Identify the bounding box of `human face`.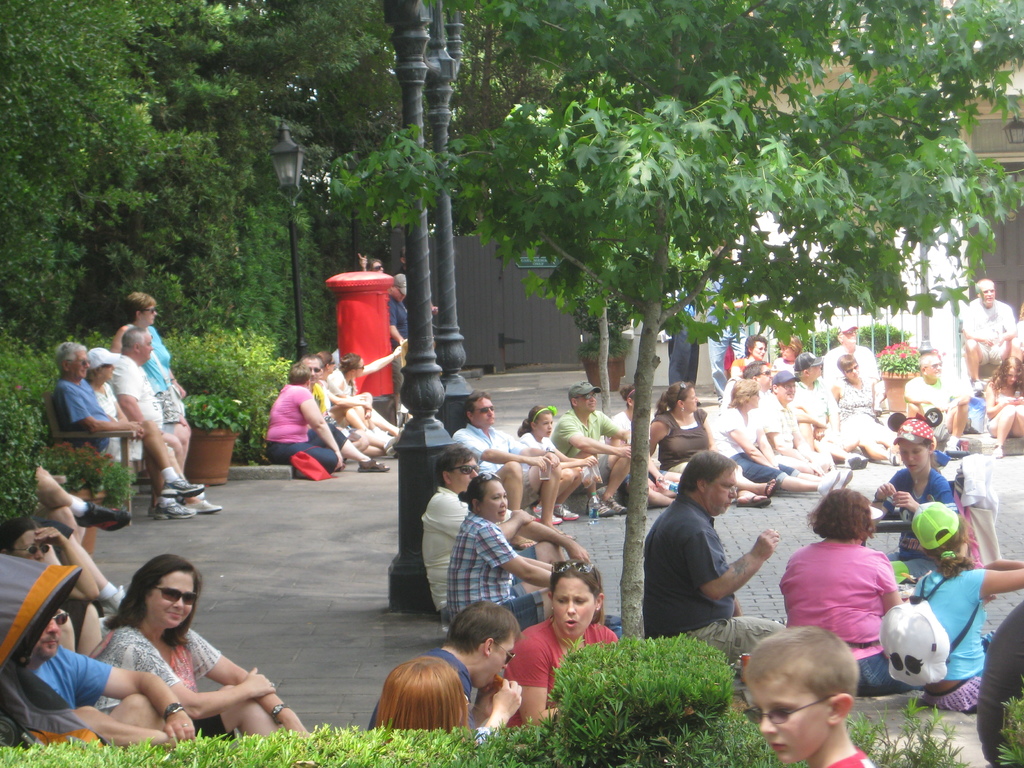
578 392 596 415.
